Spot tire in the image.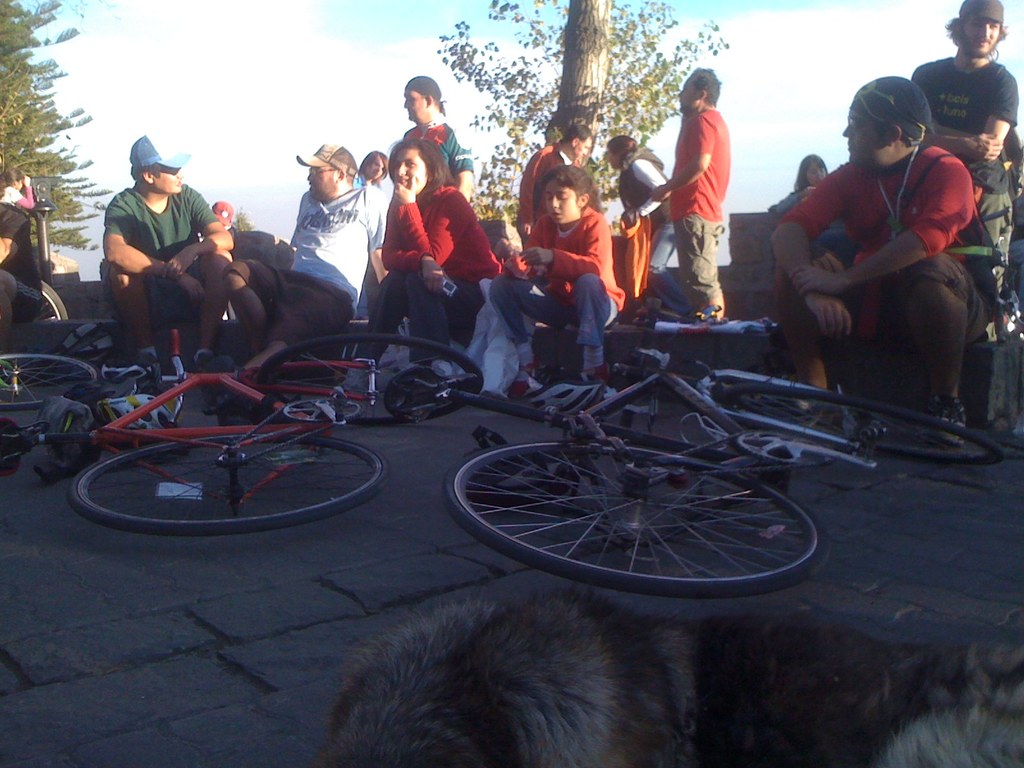
tire found at detection(721, 380, 1009, 464).
